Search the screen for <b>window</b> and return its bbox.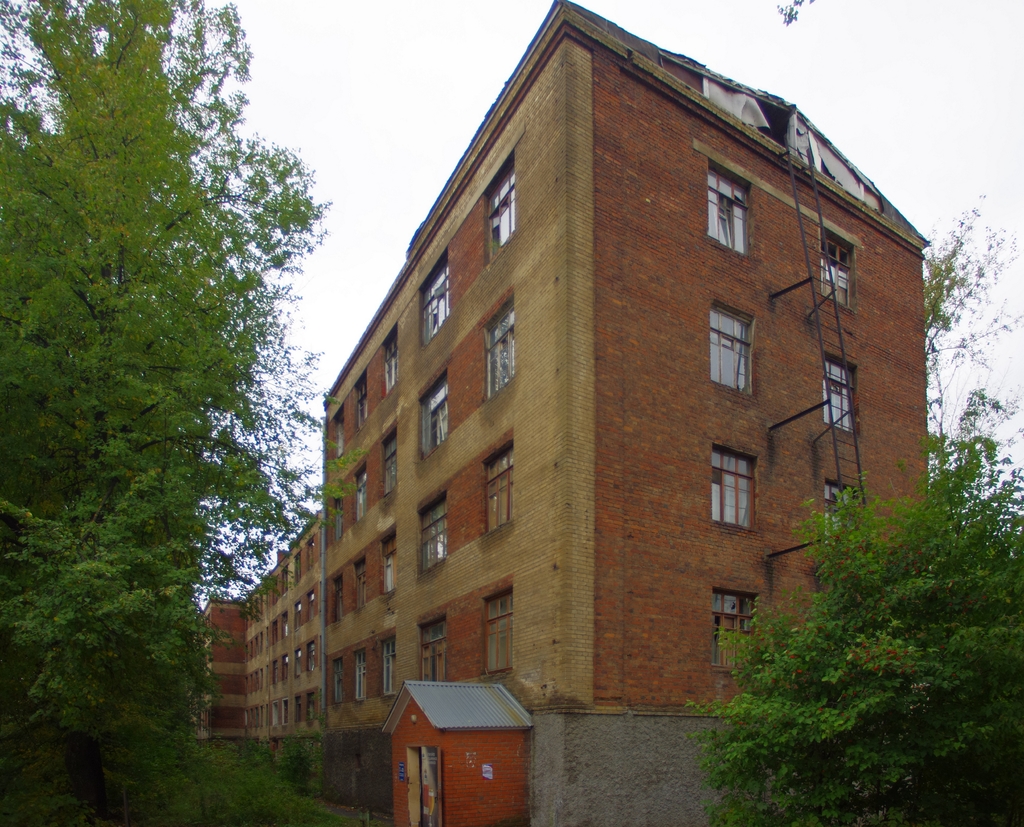
Found: <box>422,614,448,678</box>.
